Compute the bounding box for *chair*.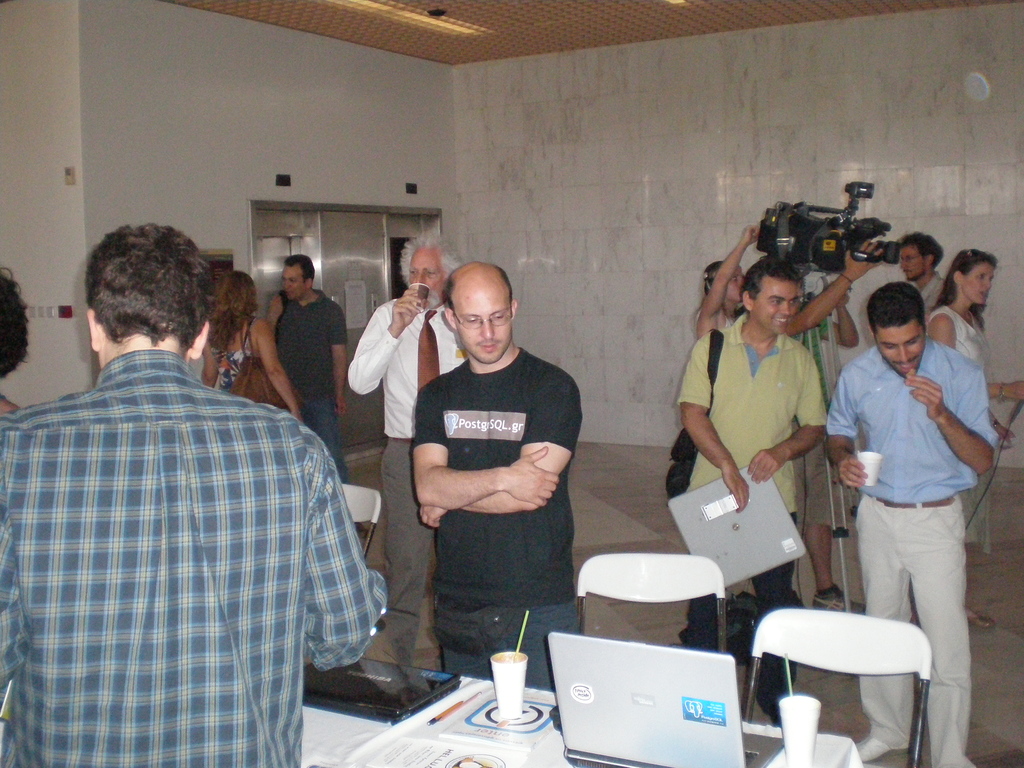
<region>578, 553, 726, 650</region>.
